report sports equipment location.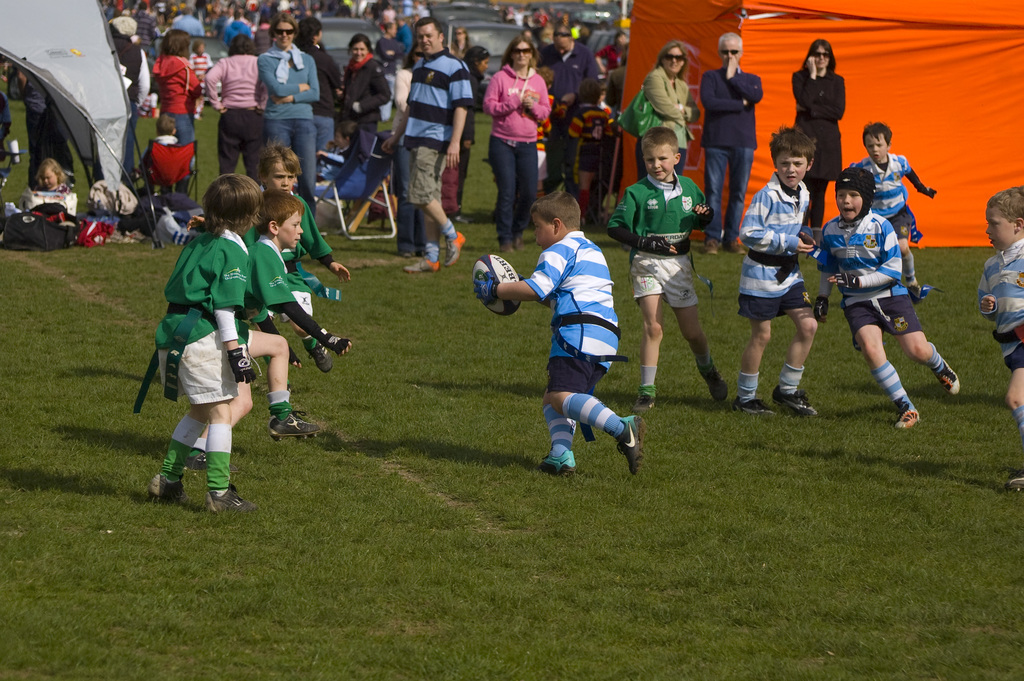
Report: pyautogui.locateOnScreen(812, 297, 832, 323).
